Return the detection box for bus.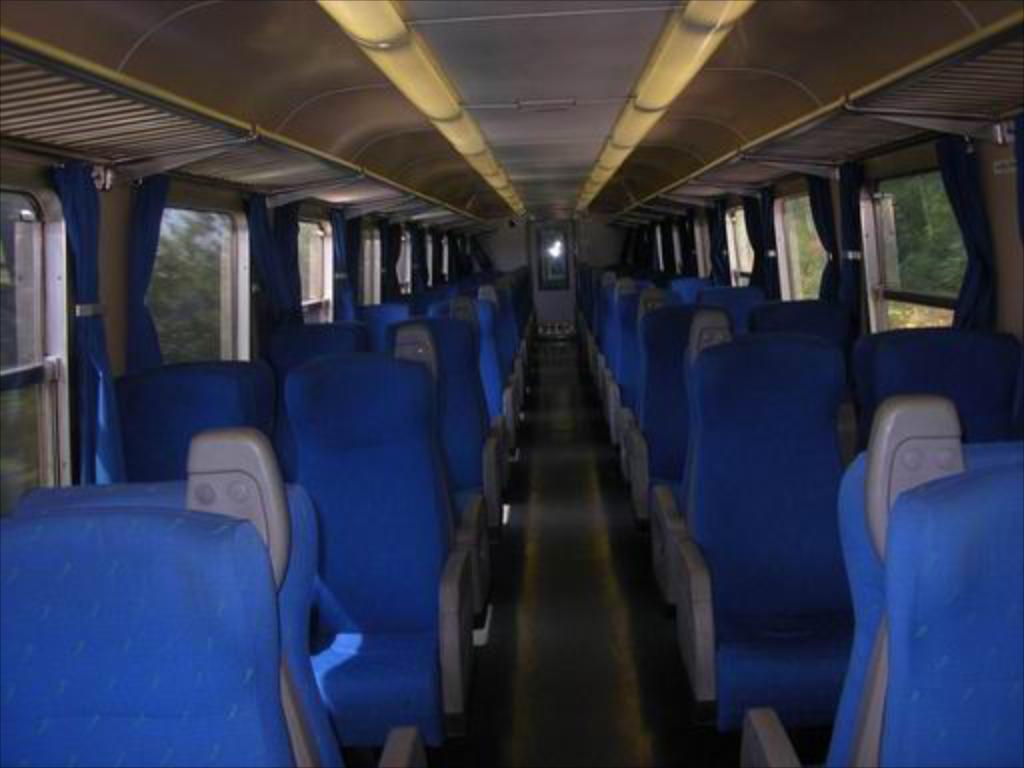
Rect(0, 0, 1022, 766).
